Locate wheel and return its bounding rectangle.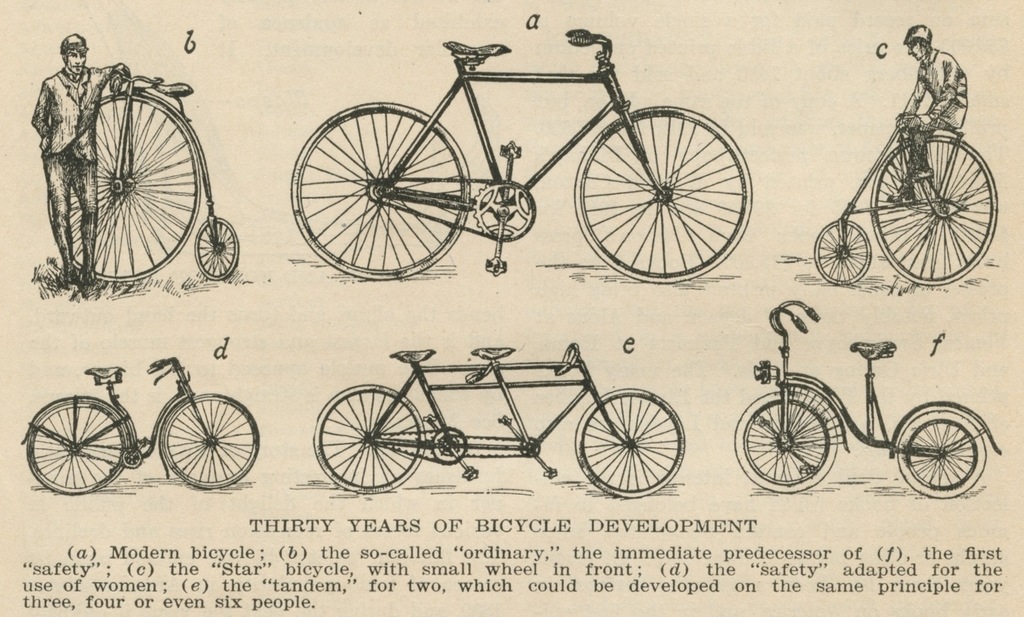
[x1=897, y1=408, x2=991, y2=502].
